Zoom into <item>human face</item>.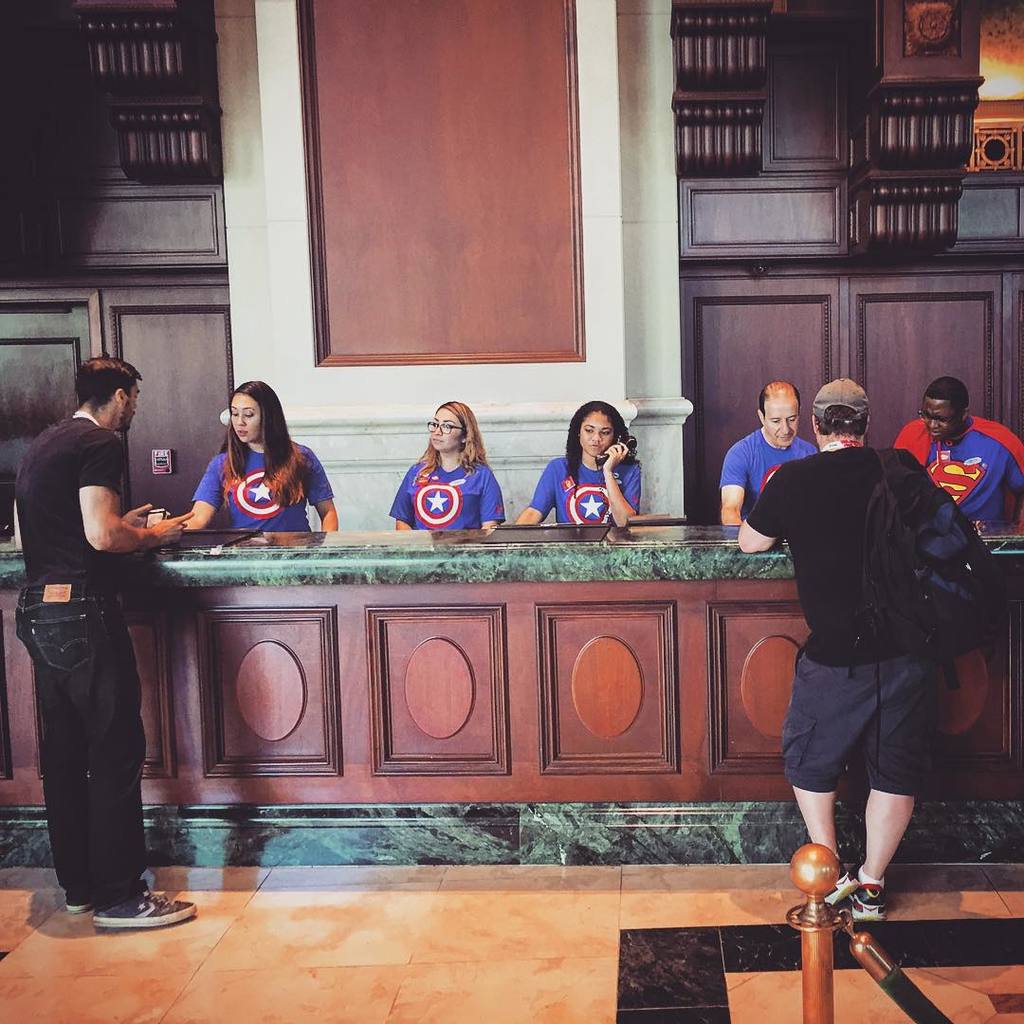
Zoom target: locate(123, 386, 139, 427).
